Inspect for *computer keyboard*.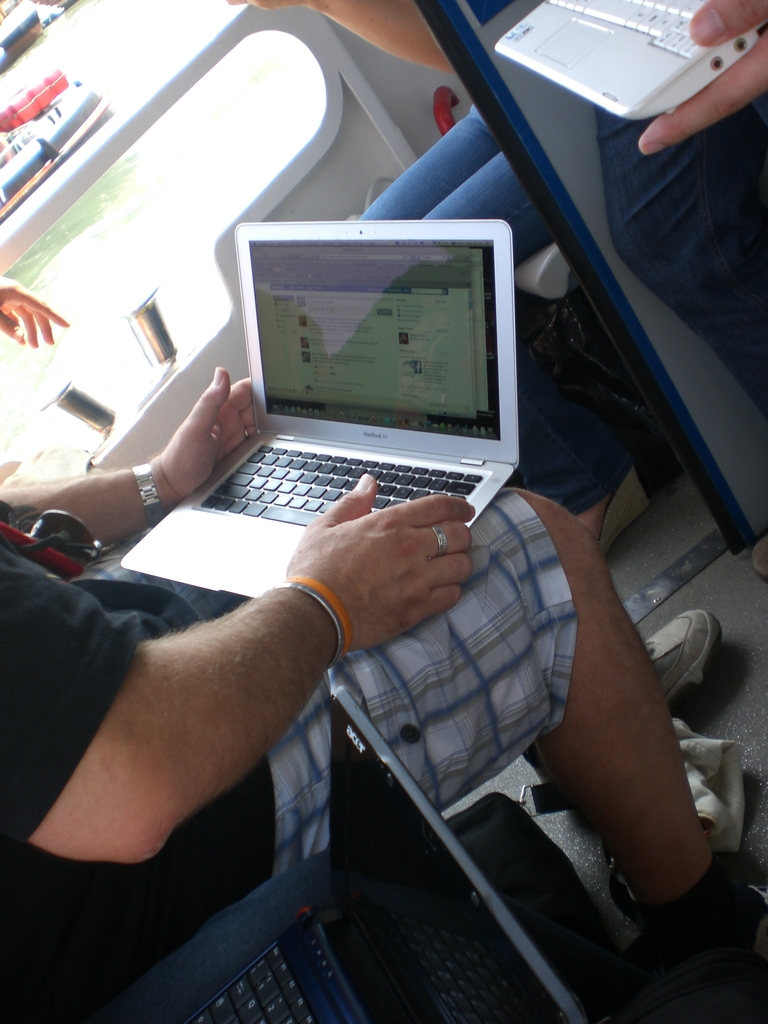
Inspection: 182/945/321/1023.
